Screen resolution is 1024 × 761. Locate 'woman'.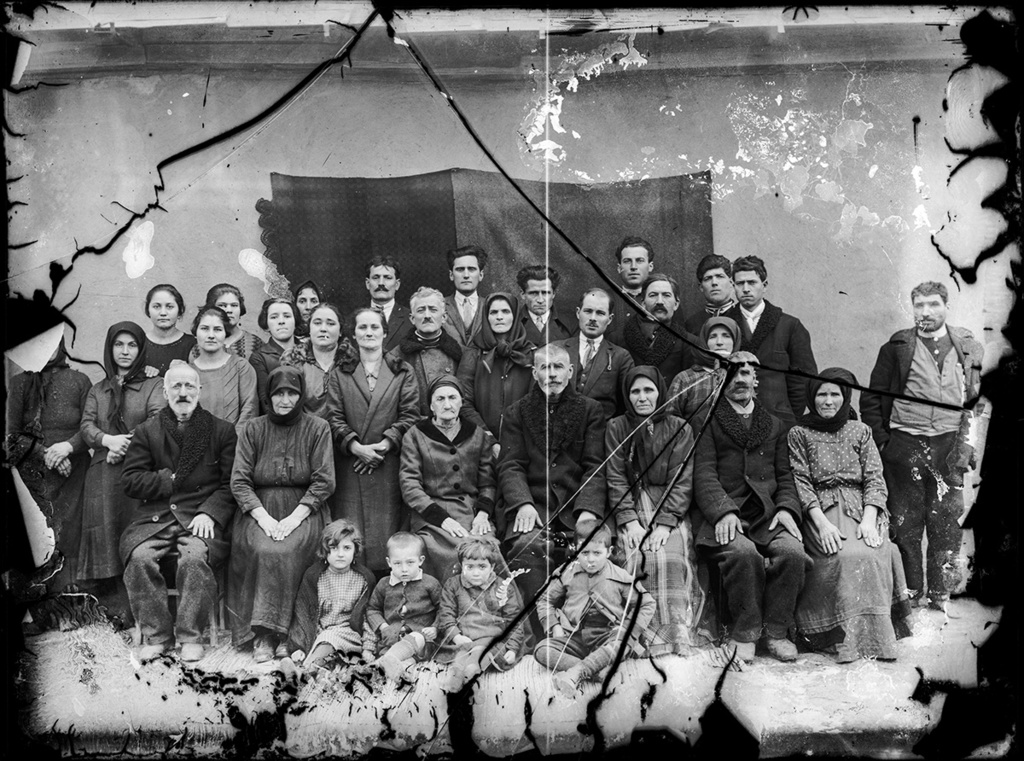
region(204, 290, 259, 357).
